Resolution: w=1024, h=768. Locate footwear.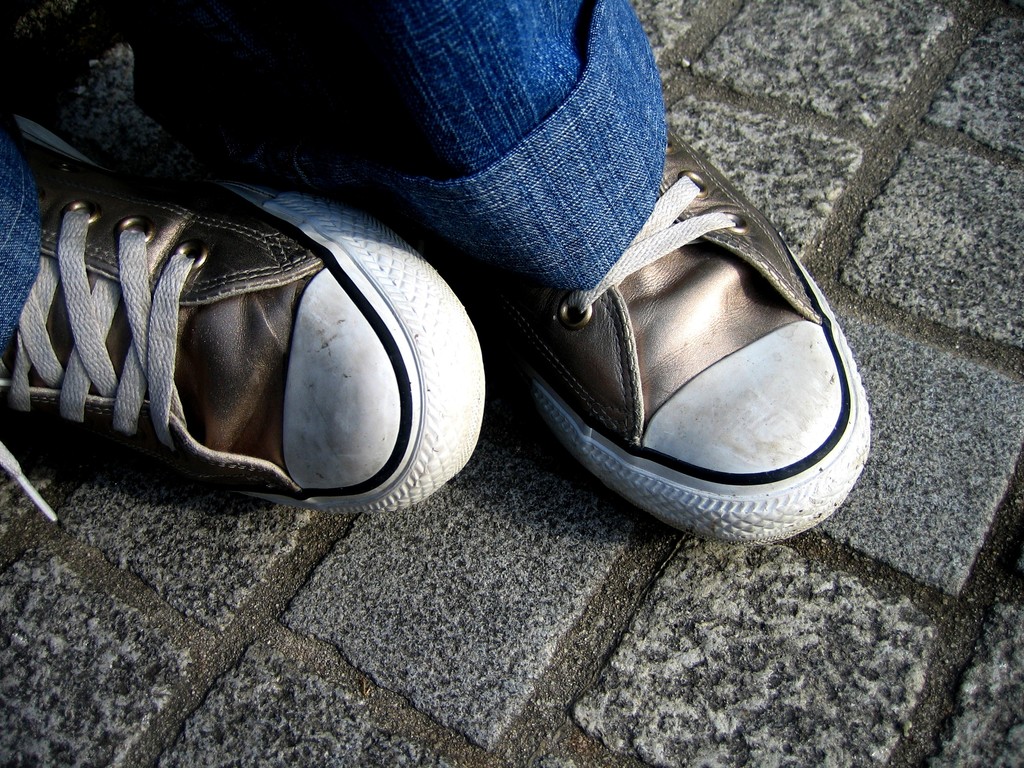
bbox(477, 98, 876, 553).
